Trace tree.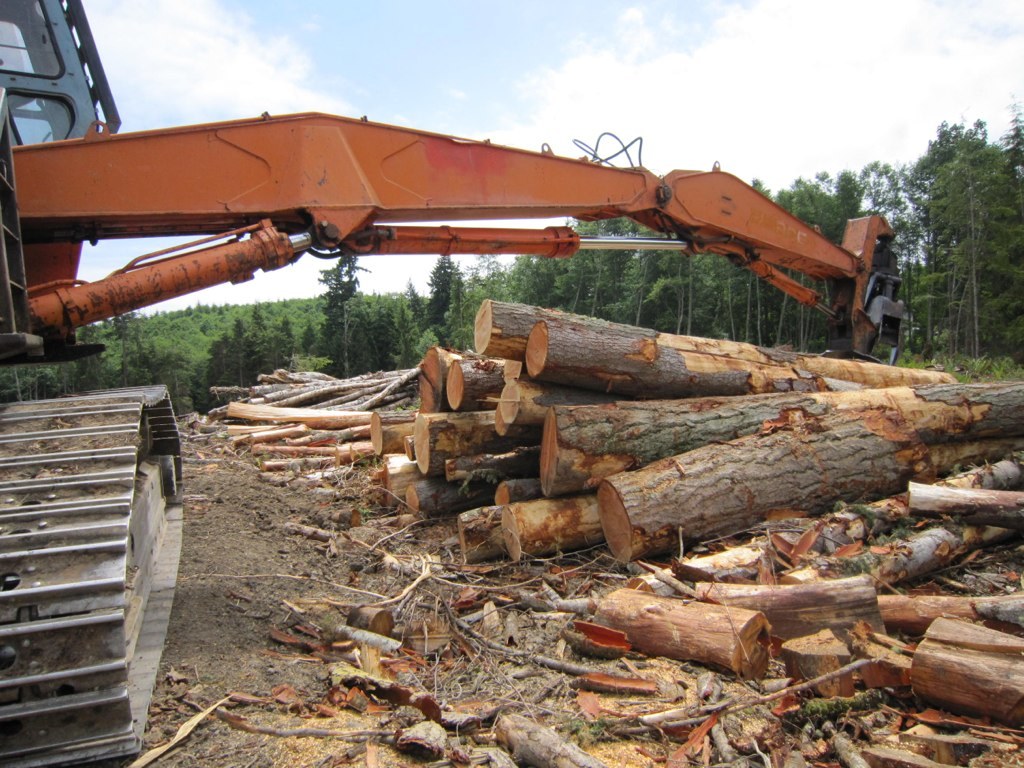
Traced to 1002:105:1023:197.
